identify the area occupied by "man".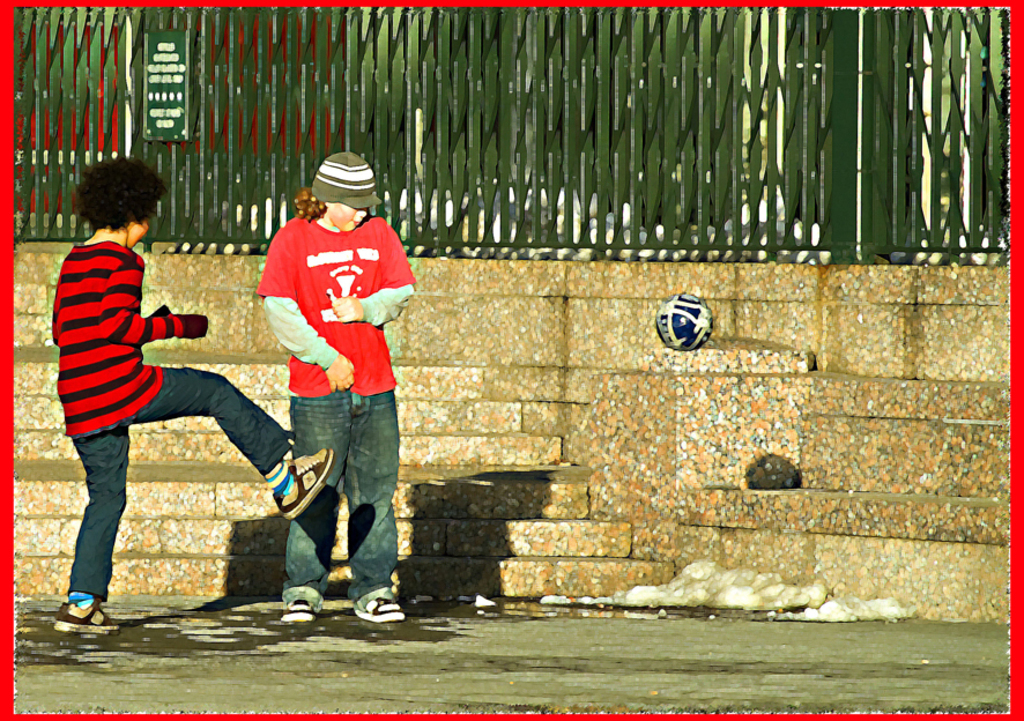
Area: bbox=[248, 149, 414, 627].
